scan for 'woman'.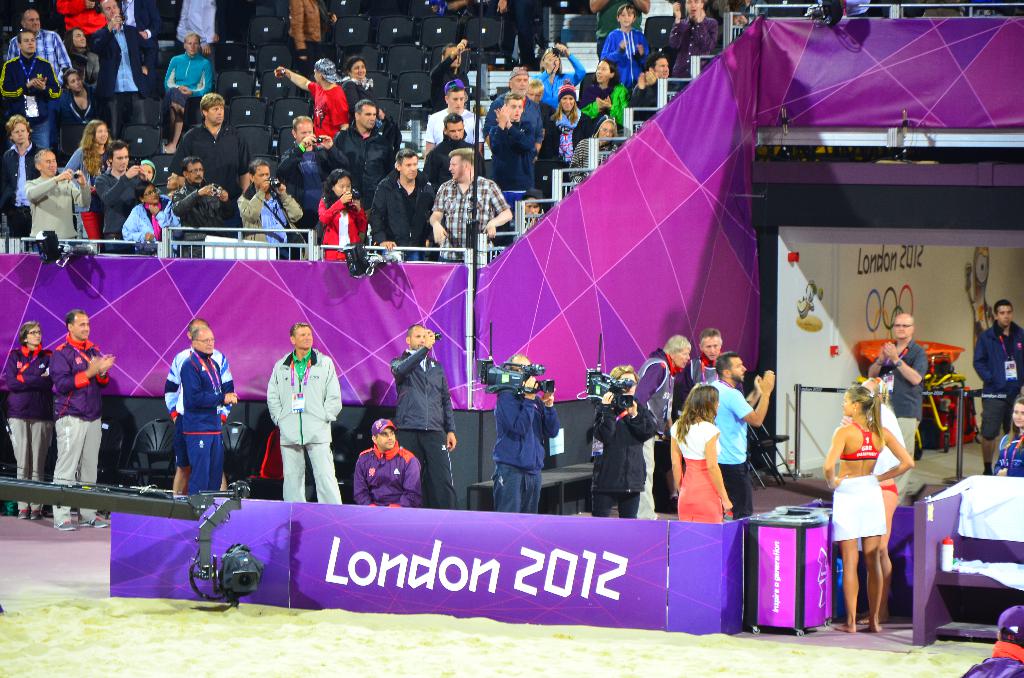
Scan result: pyautogui.locateOnScreen(63, 117, 116, 241).
